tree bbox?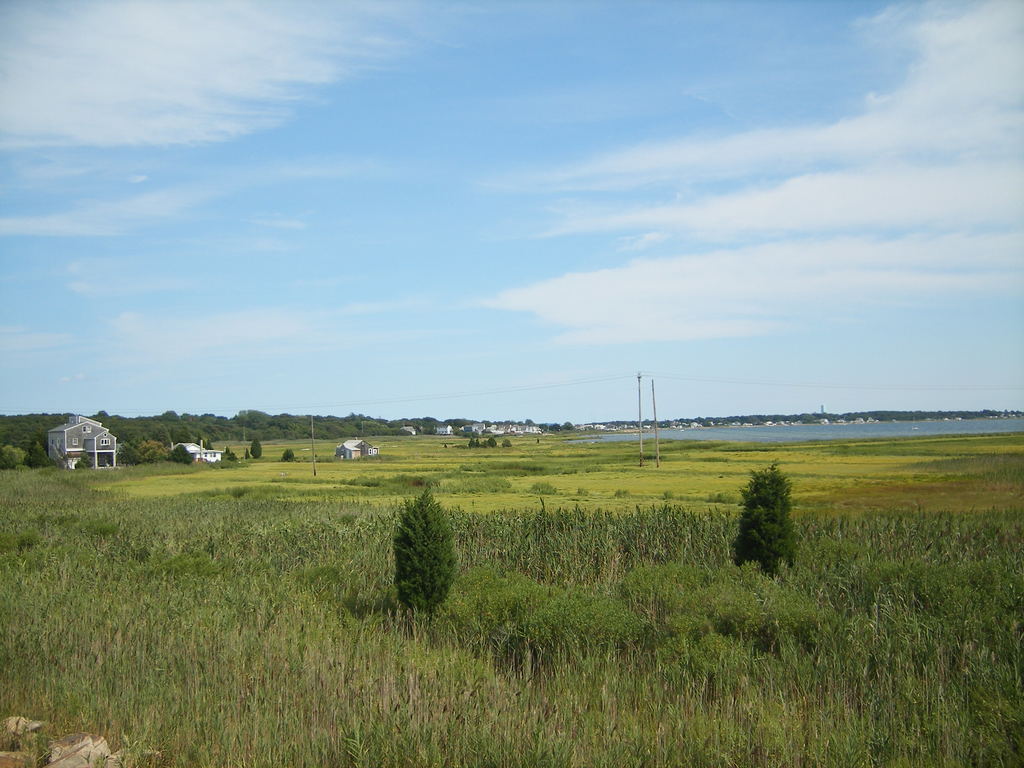
(387, 492, 454, 641)
